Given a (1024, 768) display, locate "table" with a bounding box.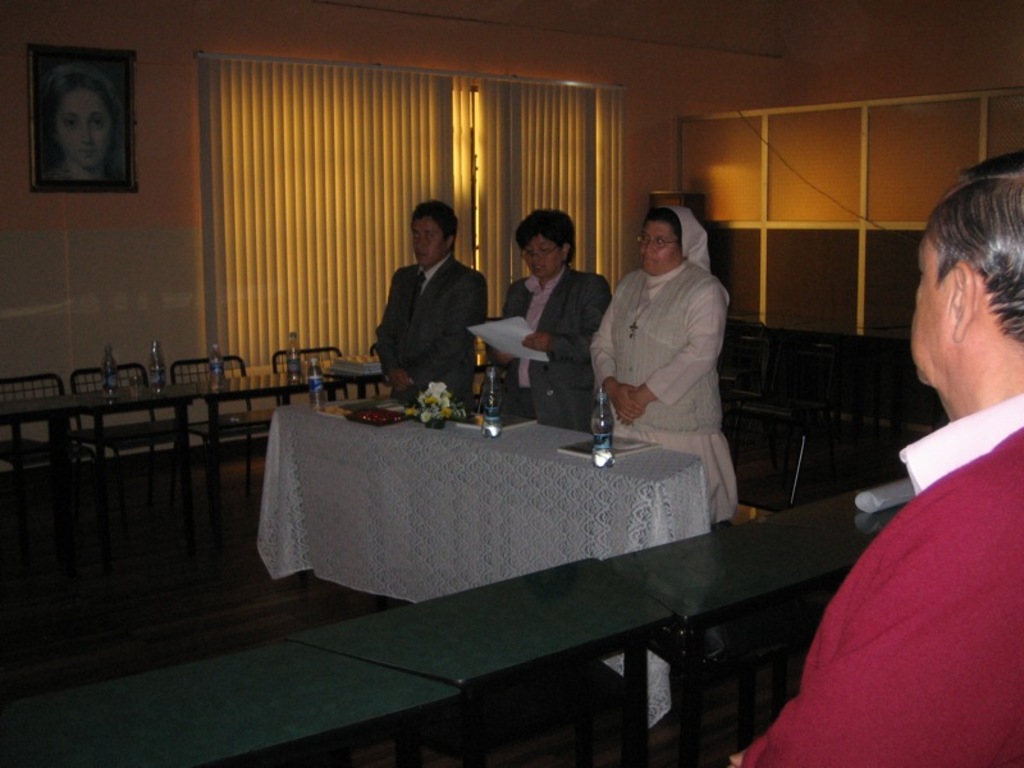
Located: x1=201 y1=369 x2=367 y2=495.
